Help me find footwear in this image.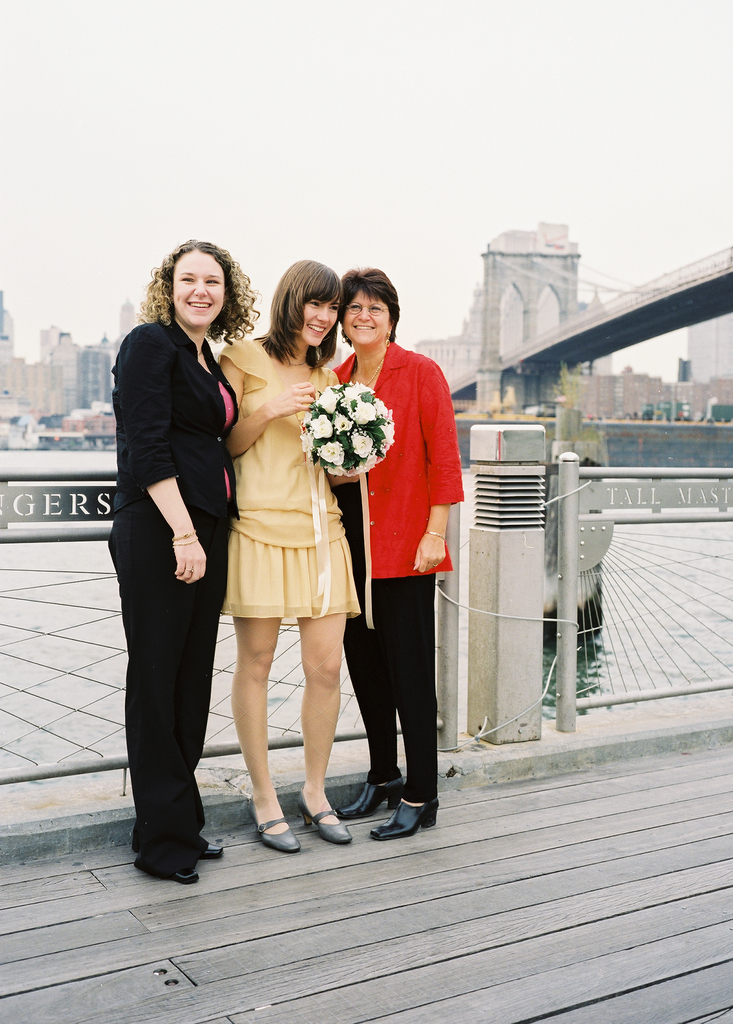
Found it: 175/867/199/883.
